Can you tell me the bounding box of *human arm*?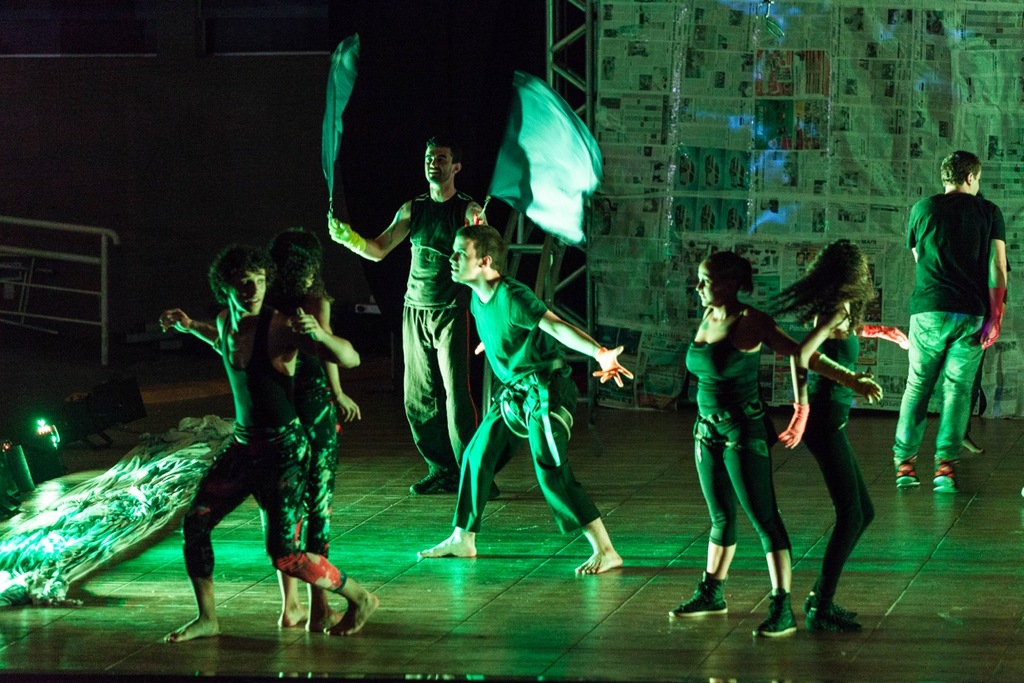
(276, 309, 360, 373).
